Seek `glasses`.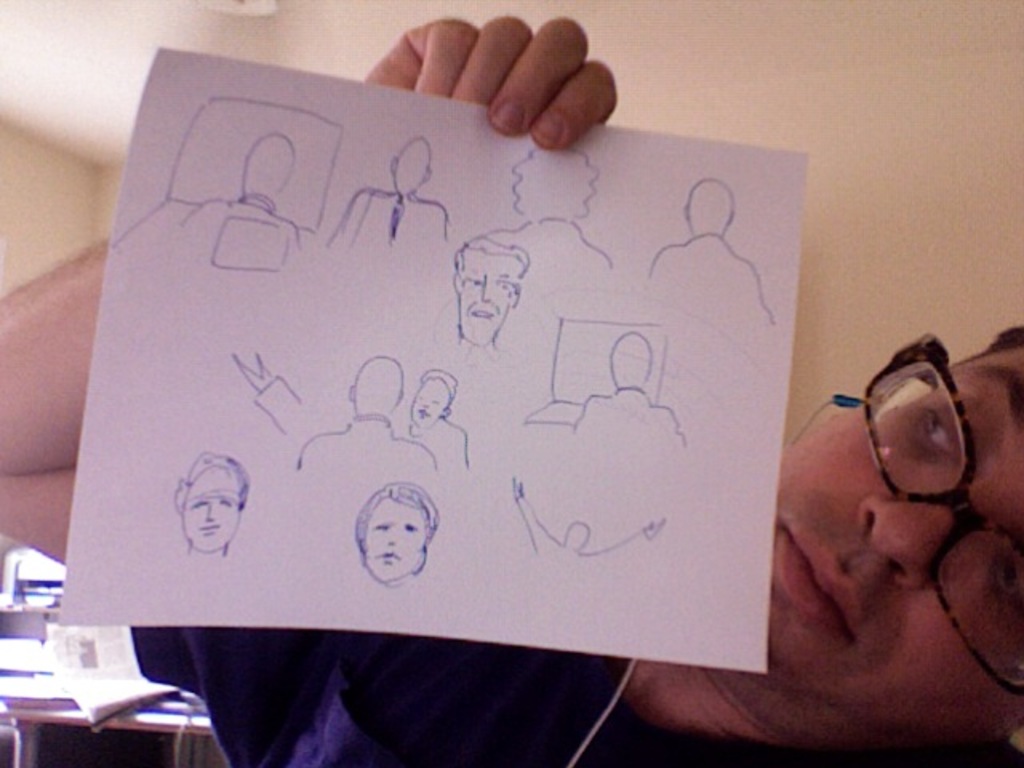
(851,331,1022,699).
